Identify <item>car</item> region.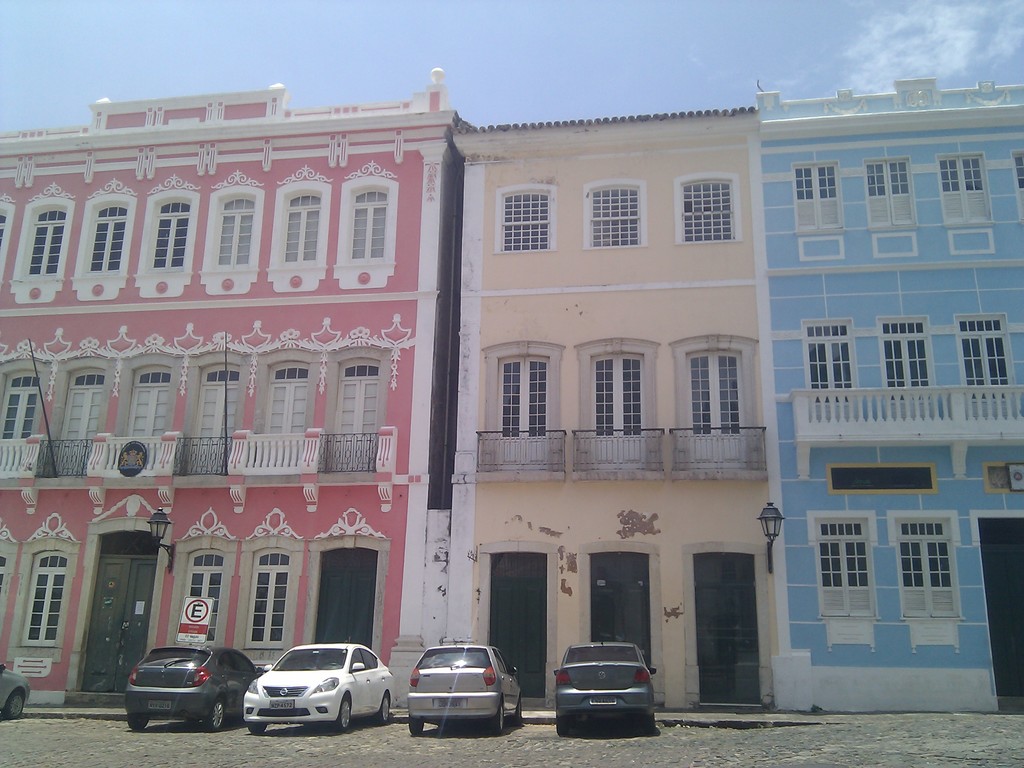
Region: Rect(553, 640, 656, 737).
